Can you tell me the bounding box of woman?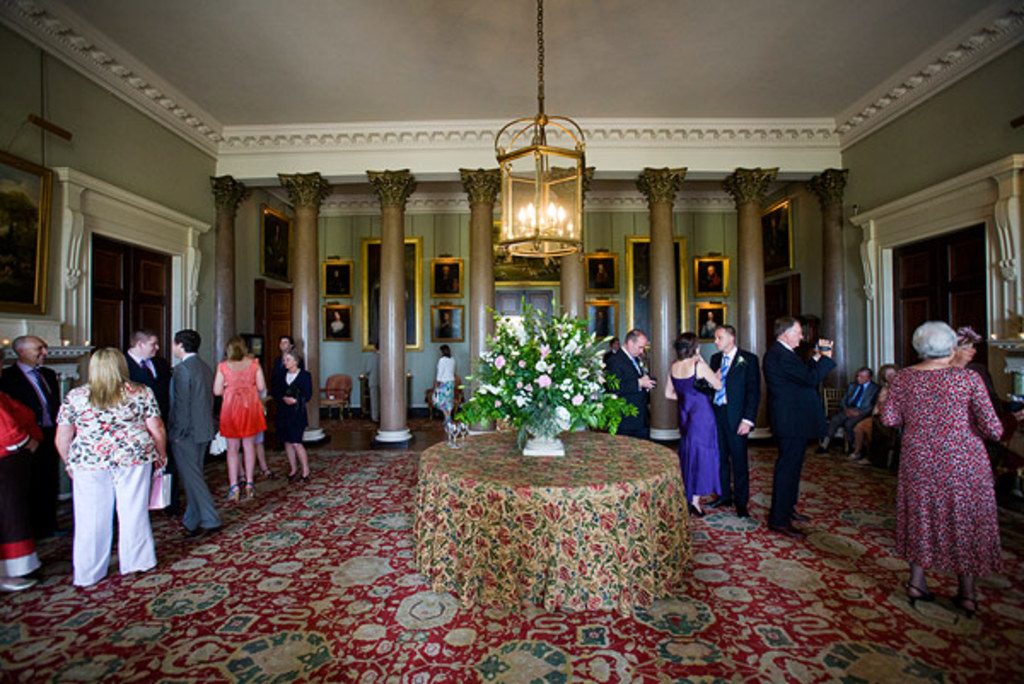
210, 334, 266, 501.
